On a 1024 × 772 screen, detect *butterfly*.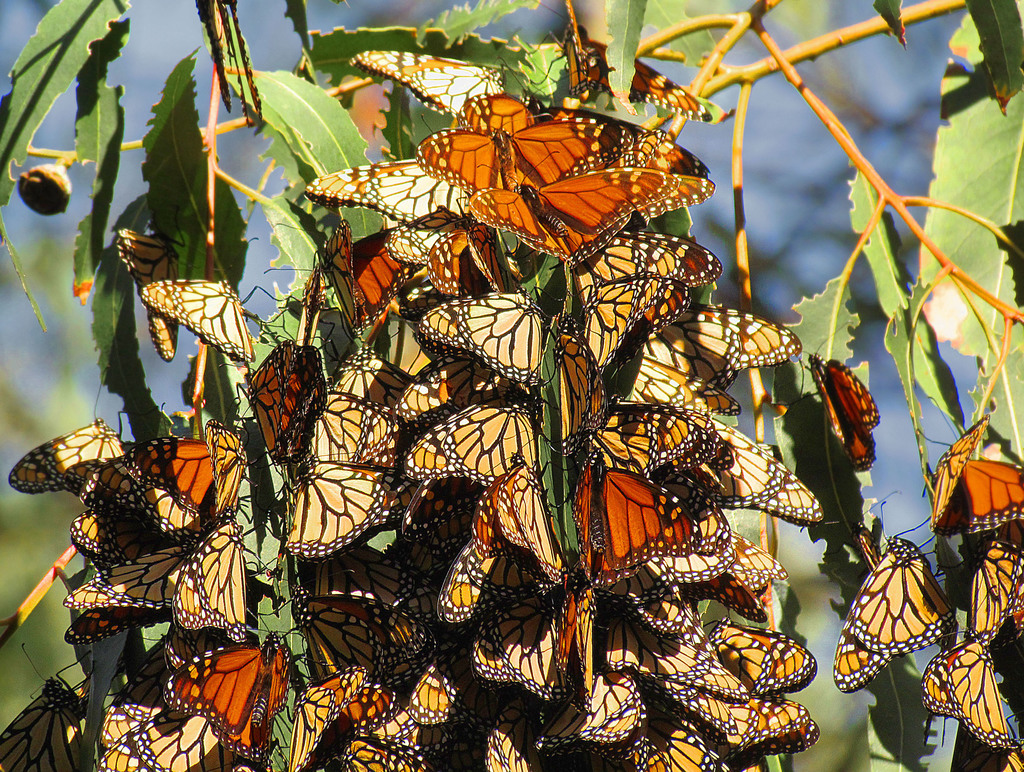
<bbox>435, 525, 620, 768</bbox>.
